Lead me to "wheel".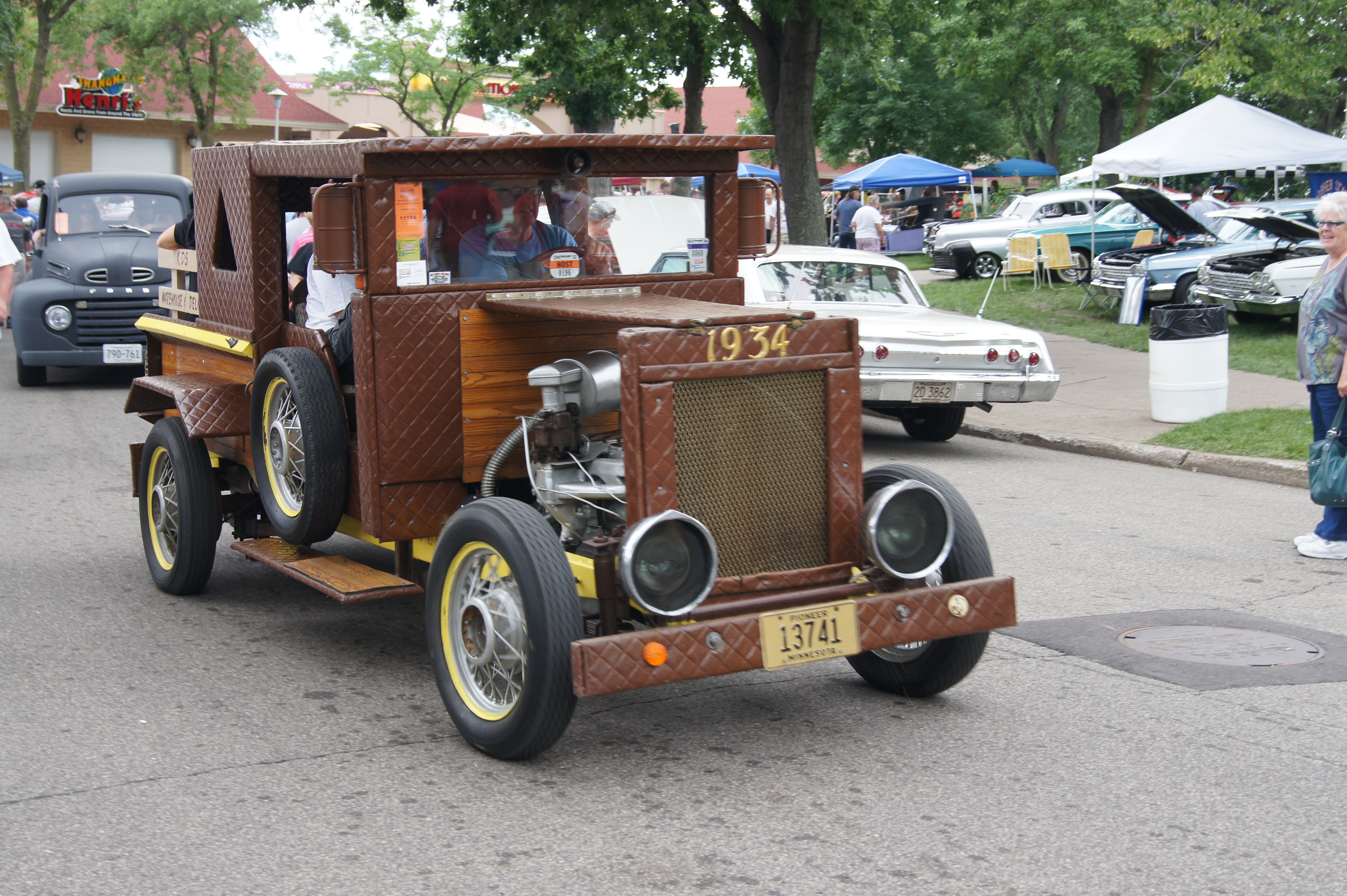
Lead to 73/99/101/159.
